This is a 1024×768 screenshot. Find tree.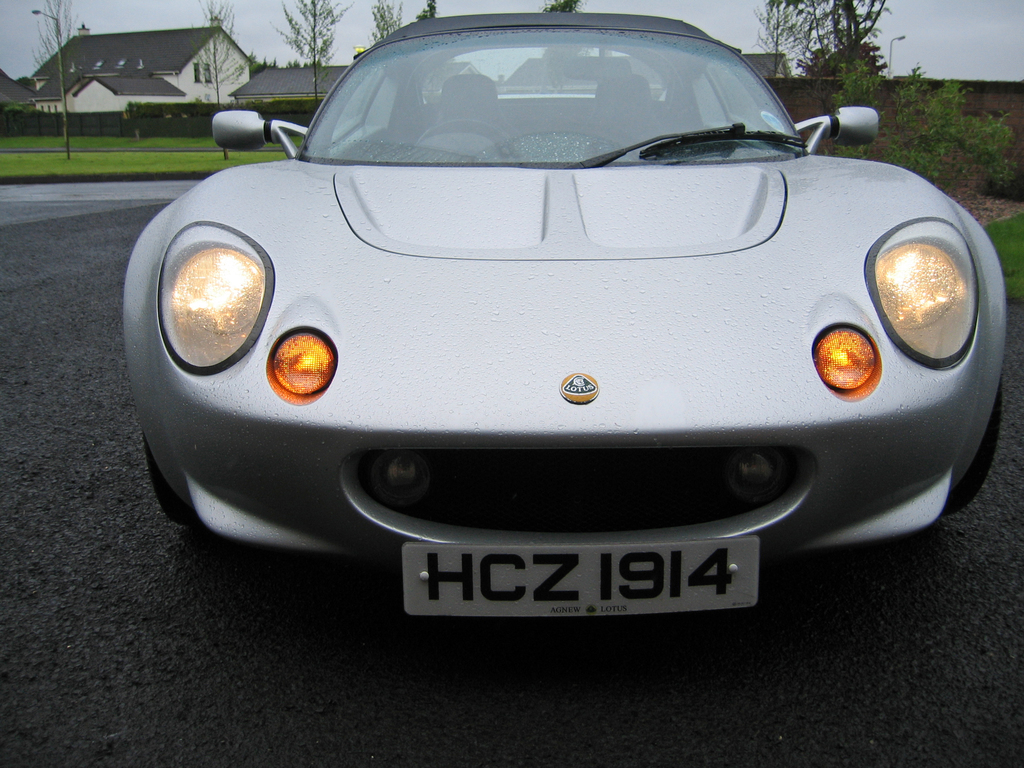
Bounding box: select_region(30, 0, 82, 160).
